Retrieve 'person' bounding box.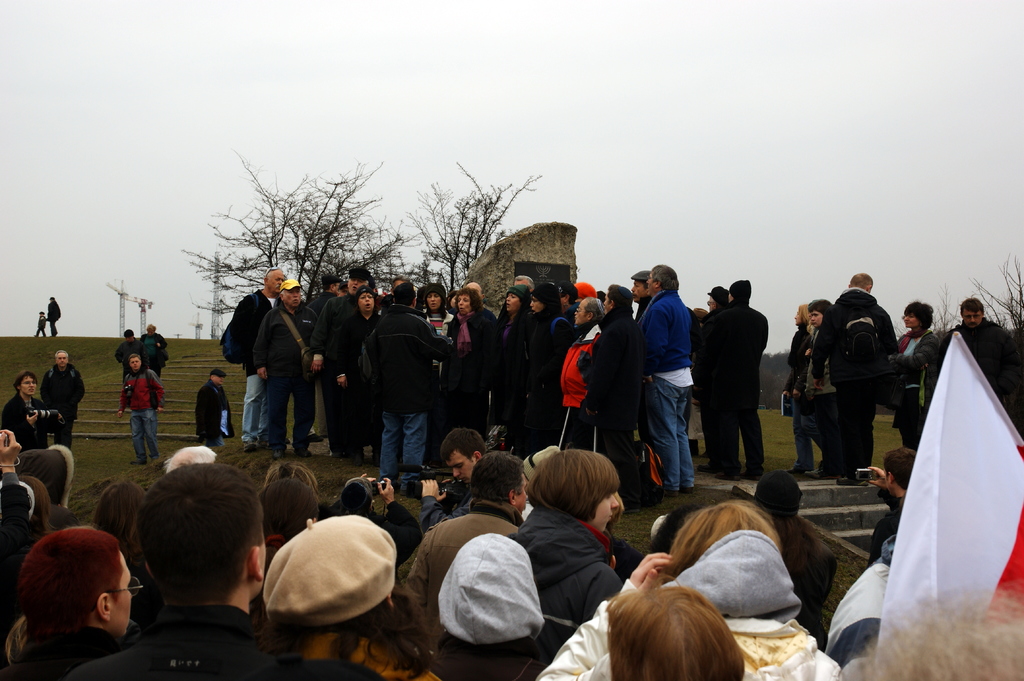
Bounding box: (712,275,781,490).
